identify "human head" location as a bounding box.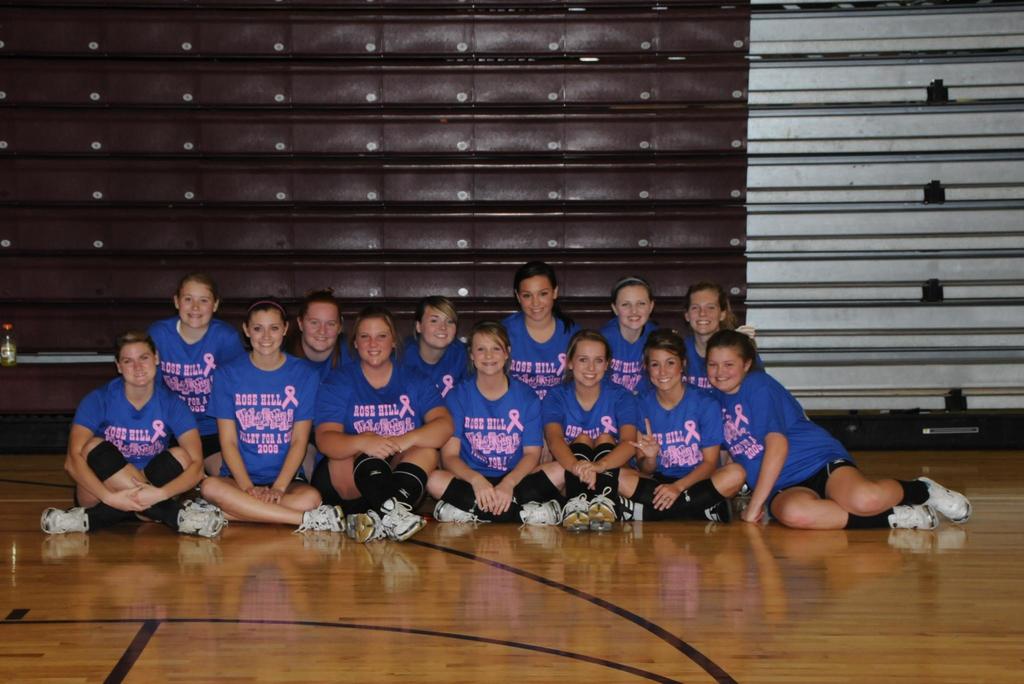
{"left": 639, "top": 329, "right": 690, "bottom": 393}.
